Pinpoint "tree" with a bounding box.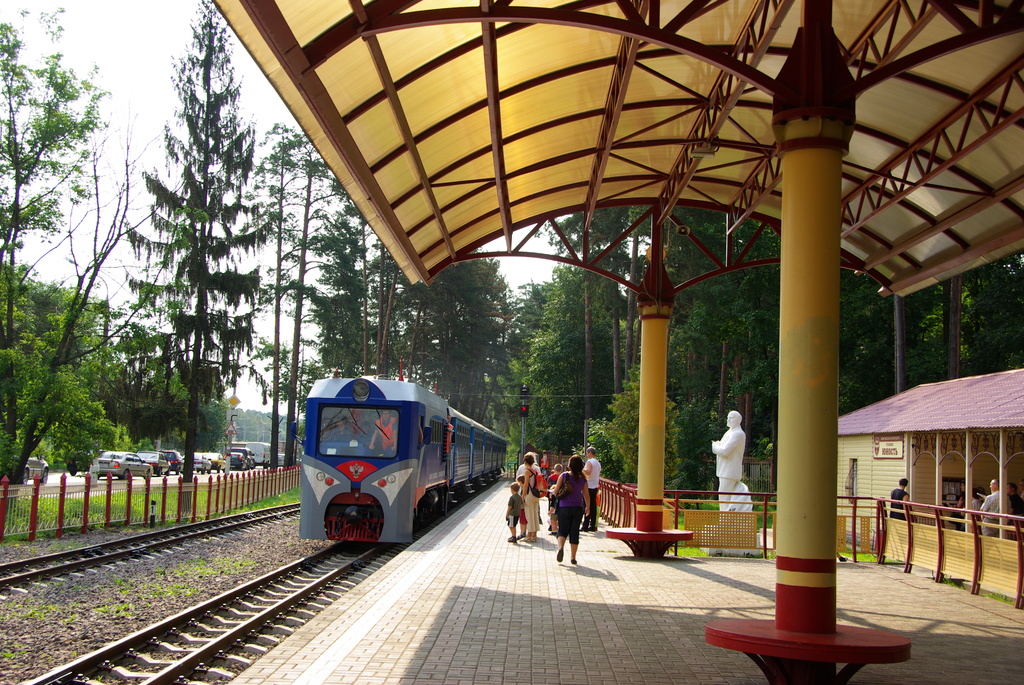
122/0/275/511.
